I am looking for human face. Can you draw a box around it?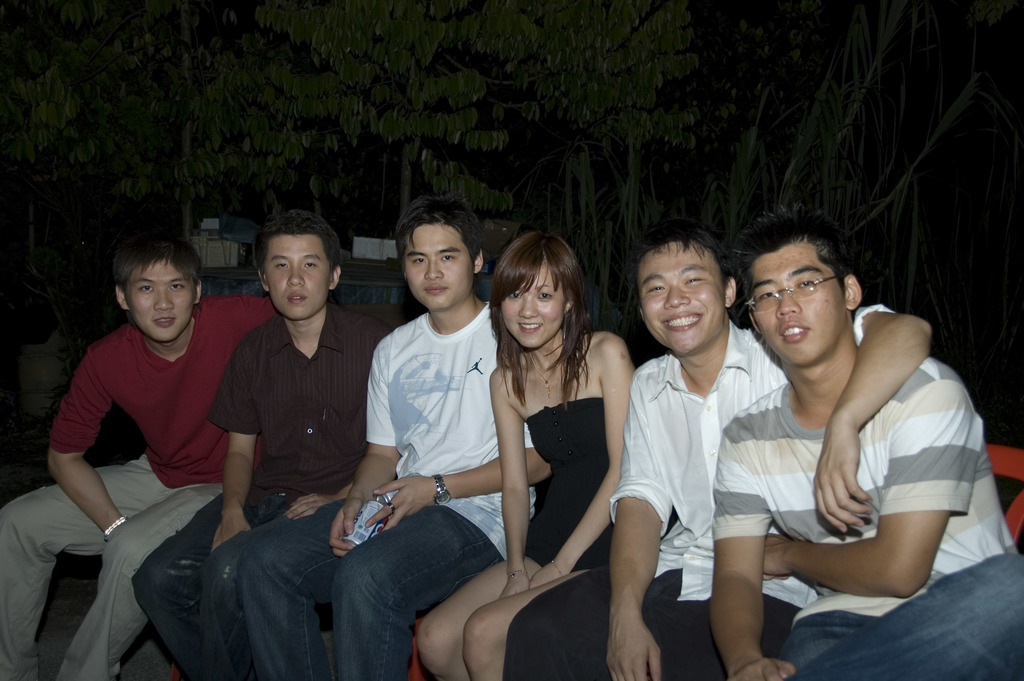
Sure, the bounding box is (x1=644, y1=244, x2=726, y2=345).
